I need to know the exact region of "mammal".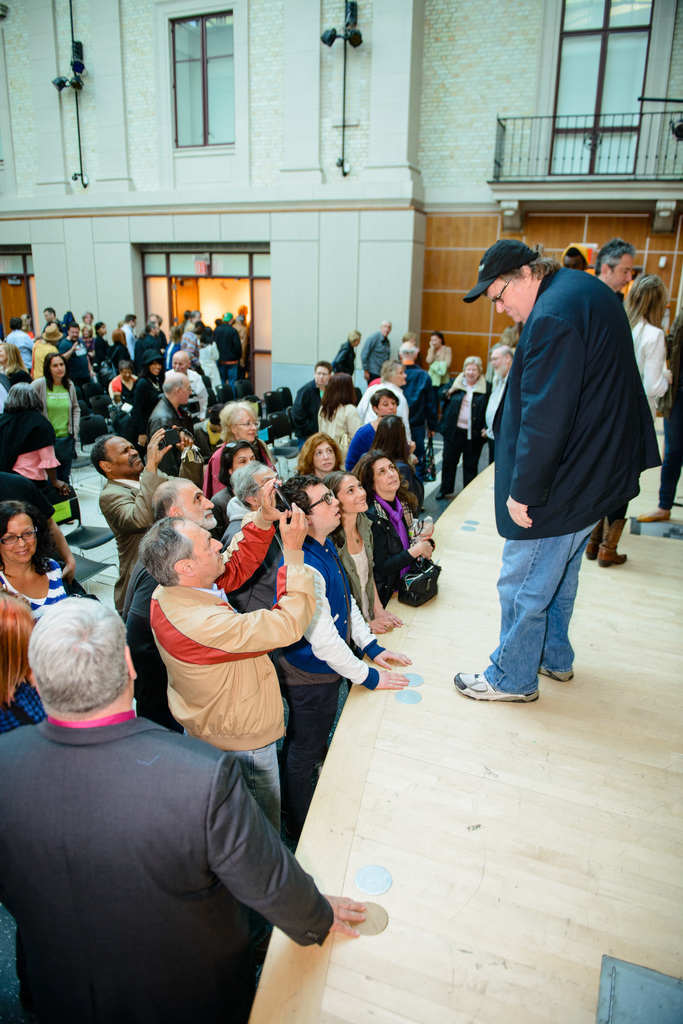
Region: <box>460,220,664,633</box>.
